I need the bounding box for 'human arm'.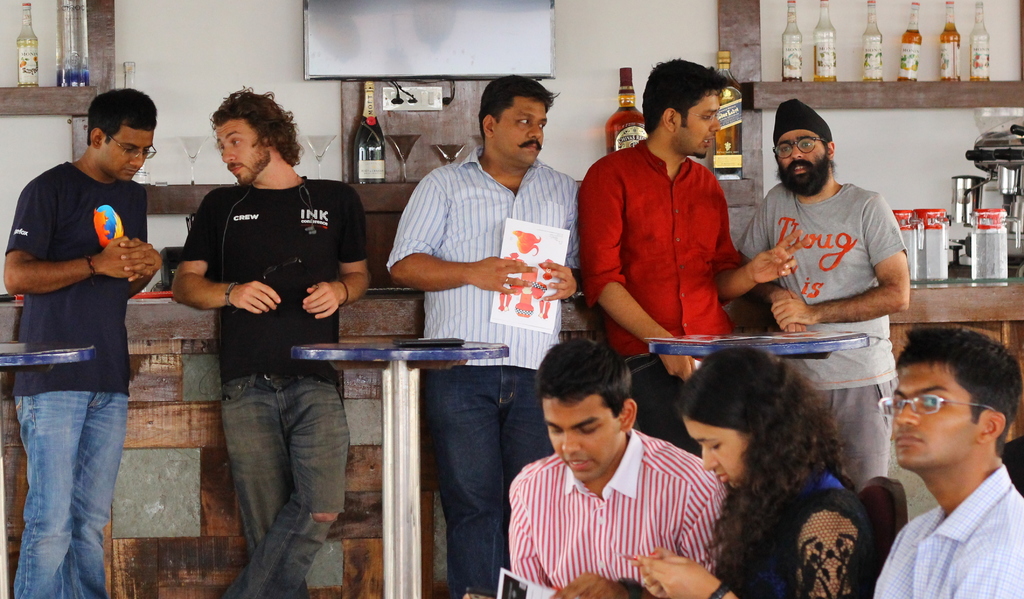
Here it is: crop(383, 170, 535, 293).
